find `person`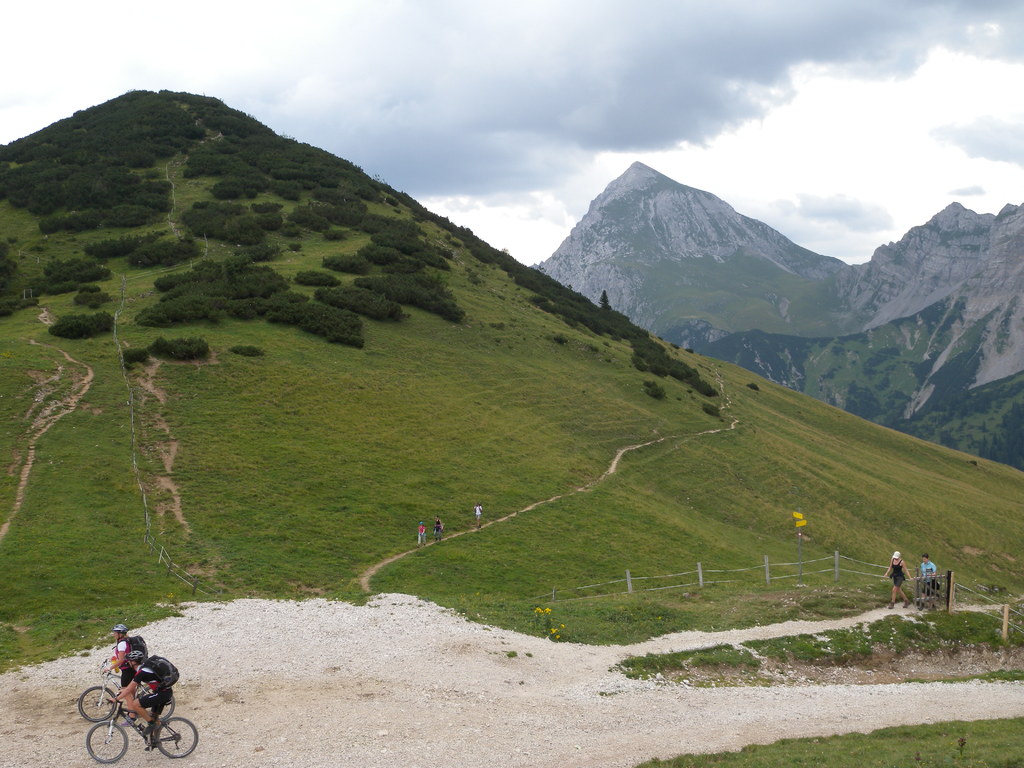
[104, 622, 140, 691]
